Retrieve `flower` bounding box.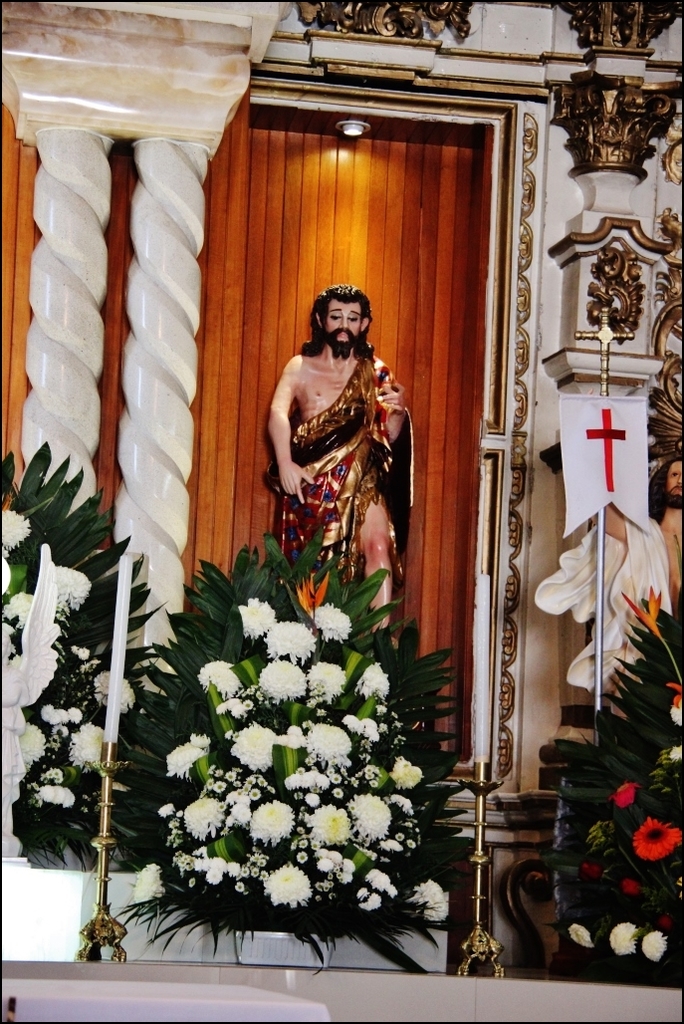
Bounding box: box(52, 562, 96, 615).
